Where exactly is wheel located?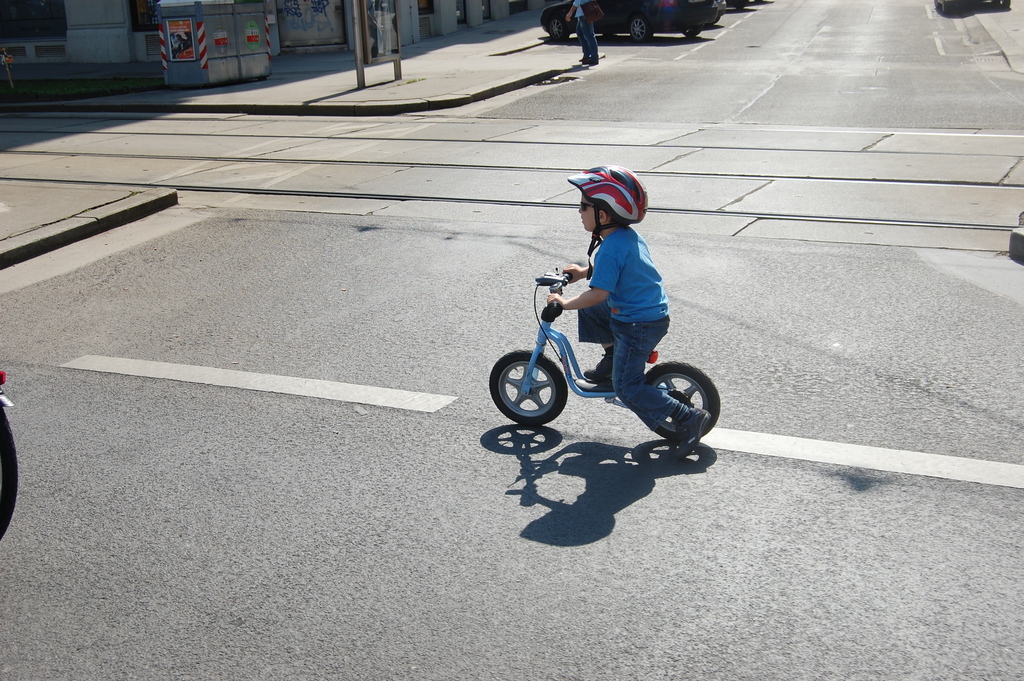
Its bounding box is select_region(1003, 0, 1009, 6).
